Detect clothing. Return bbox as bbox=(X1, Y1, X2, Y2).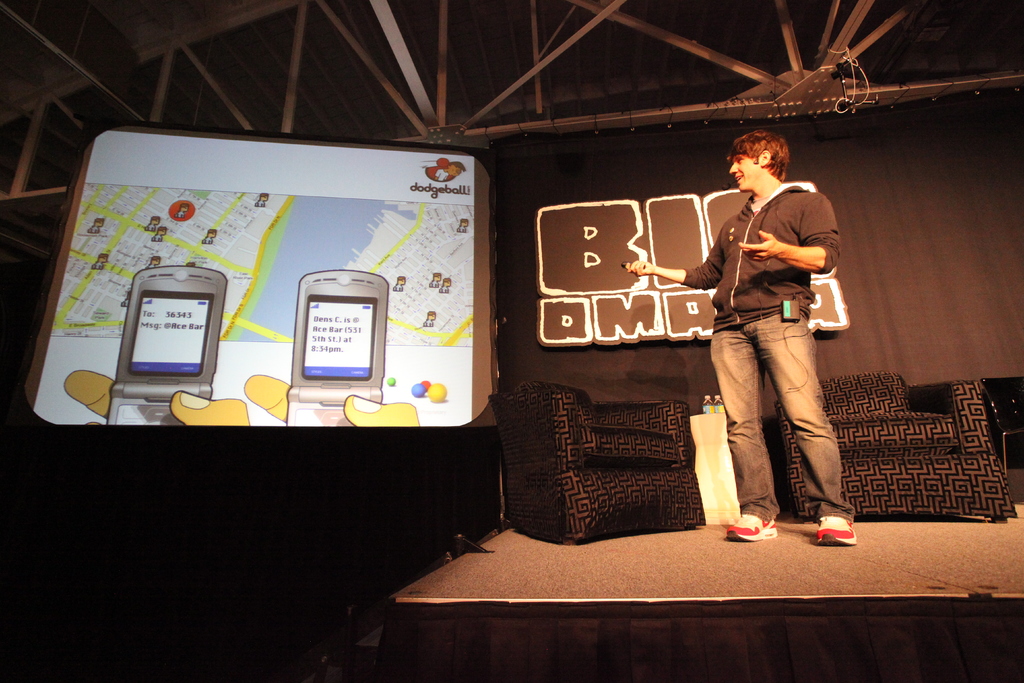
bbox=(669, 130, 842, 520).
